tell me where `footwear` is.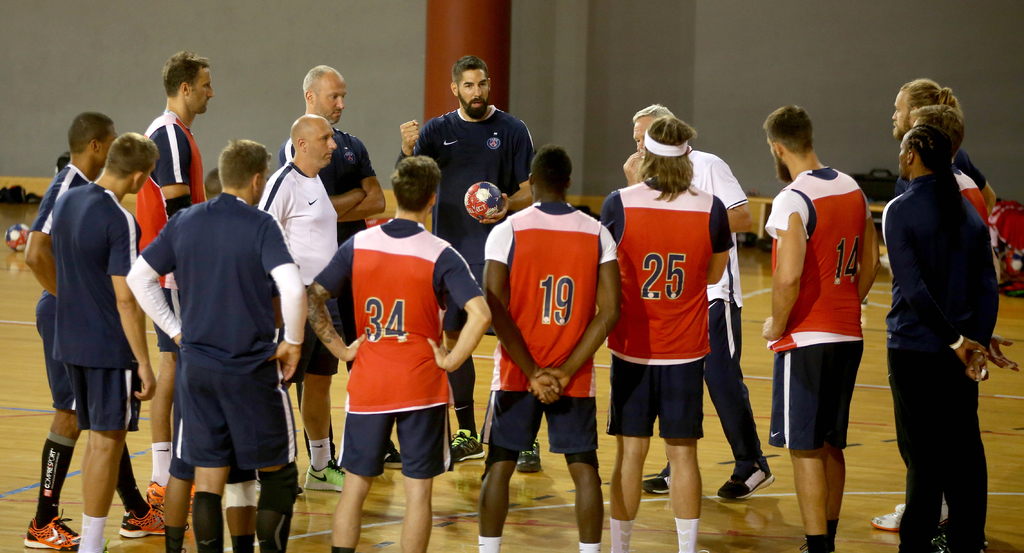
`footwear` is at 716,458,782,496.
